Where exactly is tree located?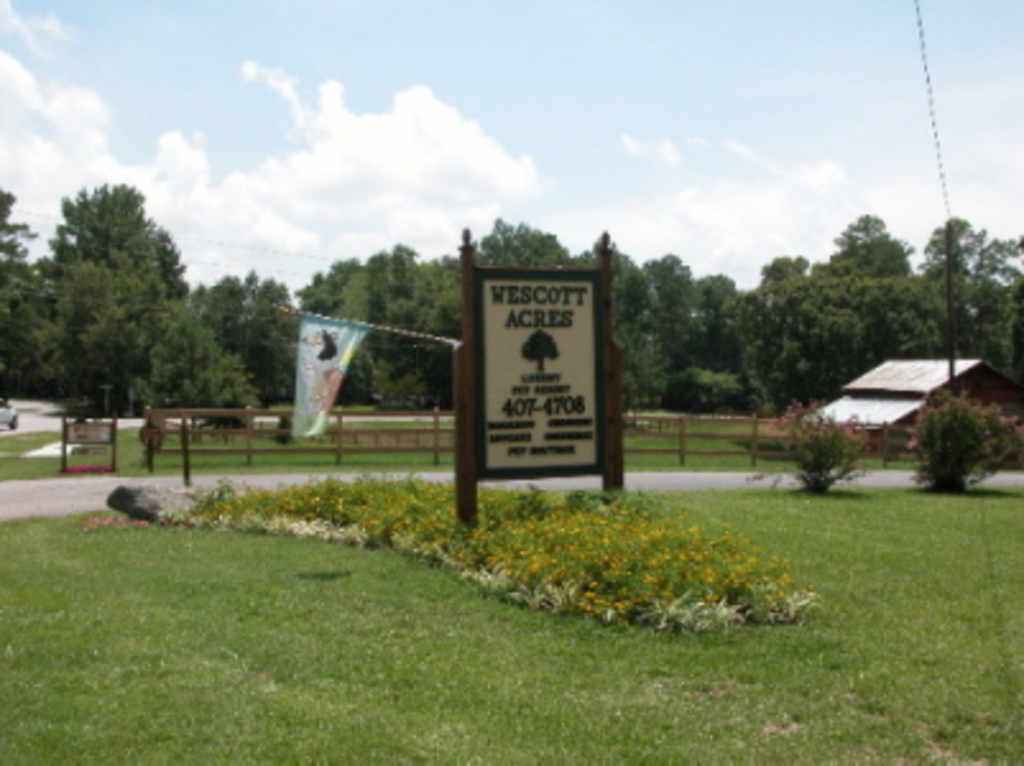
Its bounding box is <region>281, 248, 426, 406</region>.
